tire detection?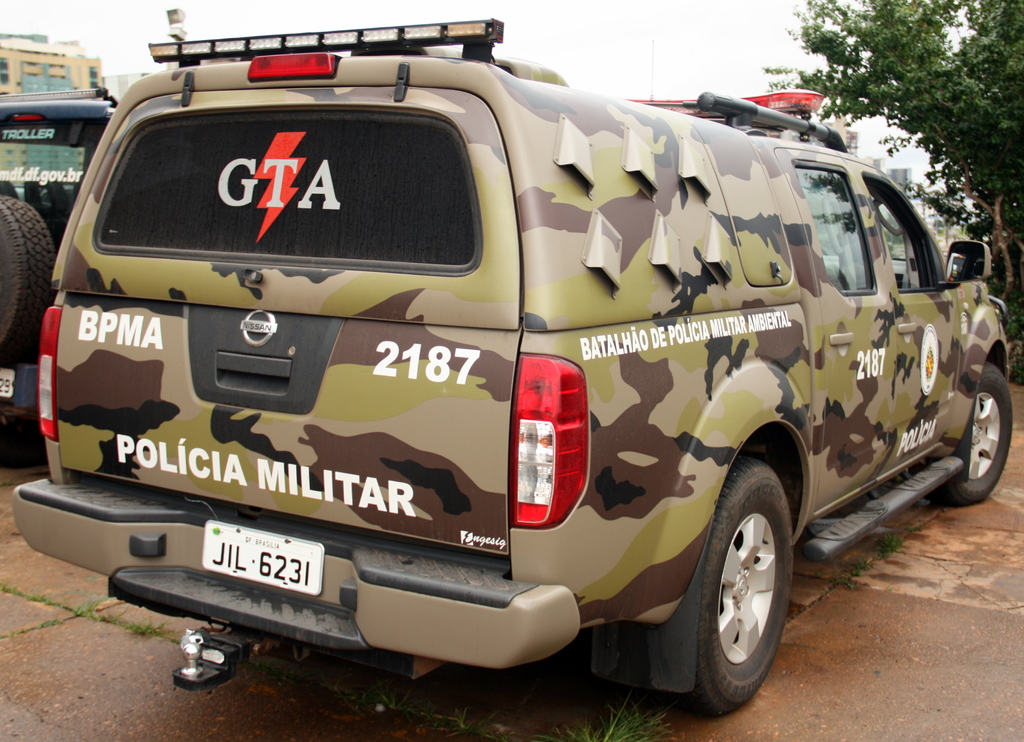
671:463:797:714
